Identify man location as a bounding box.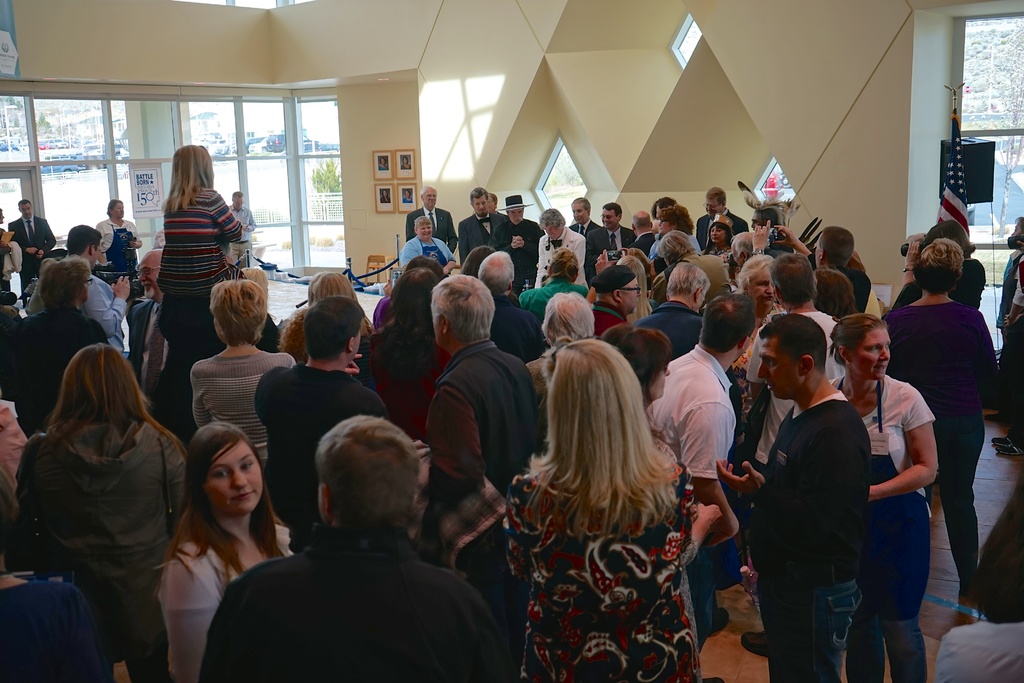
531,205,595,295.
